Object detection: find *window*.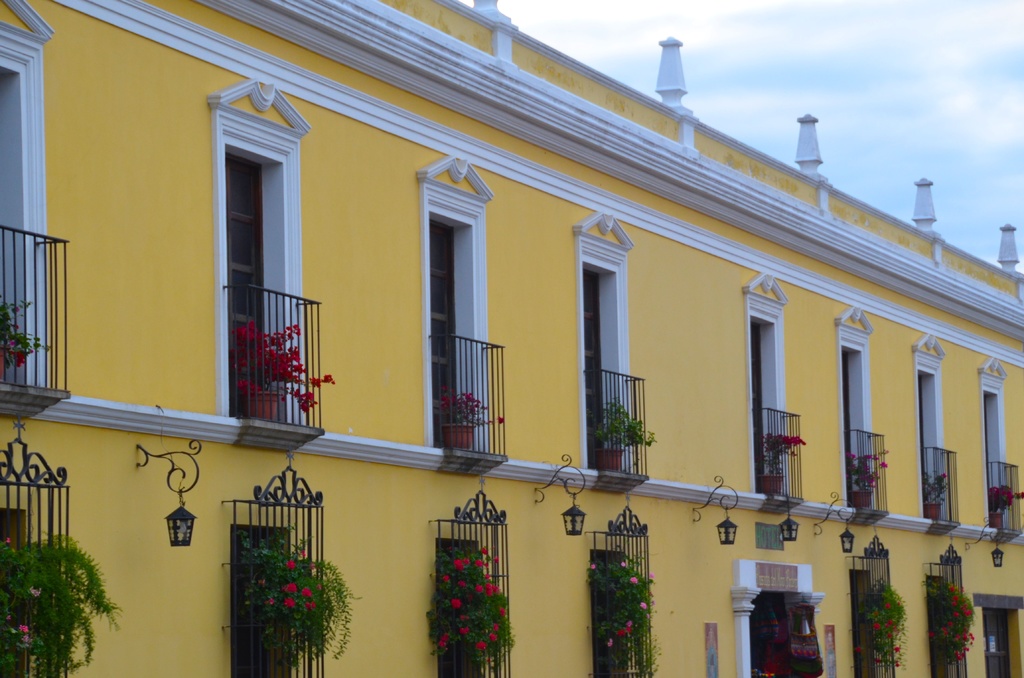
BBox(924, 576, 954, 677).
